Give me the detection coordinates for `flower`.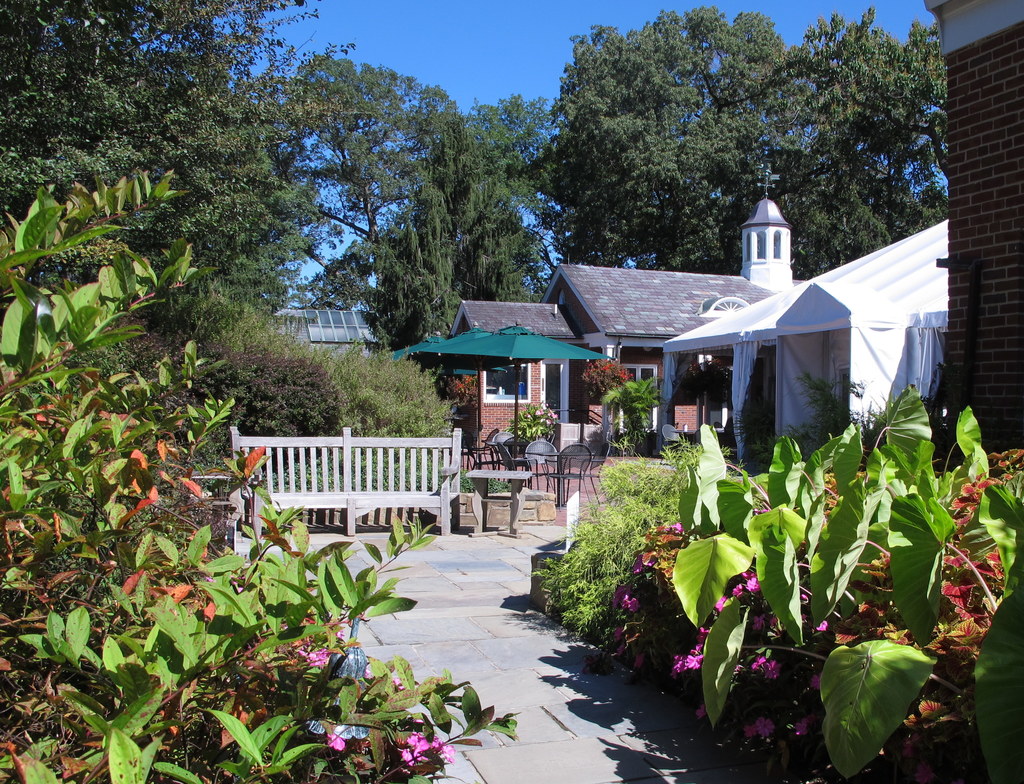
box(743, 722, 759, 739).
